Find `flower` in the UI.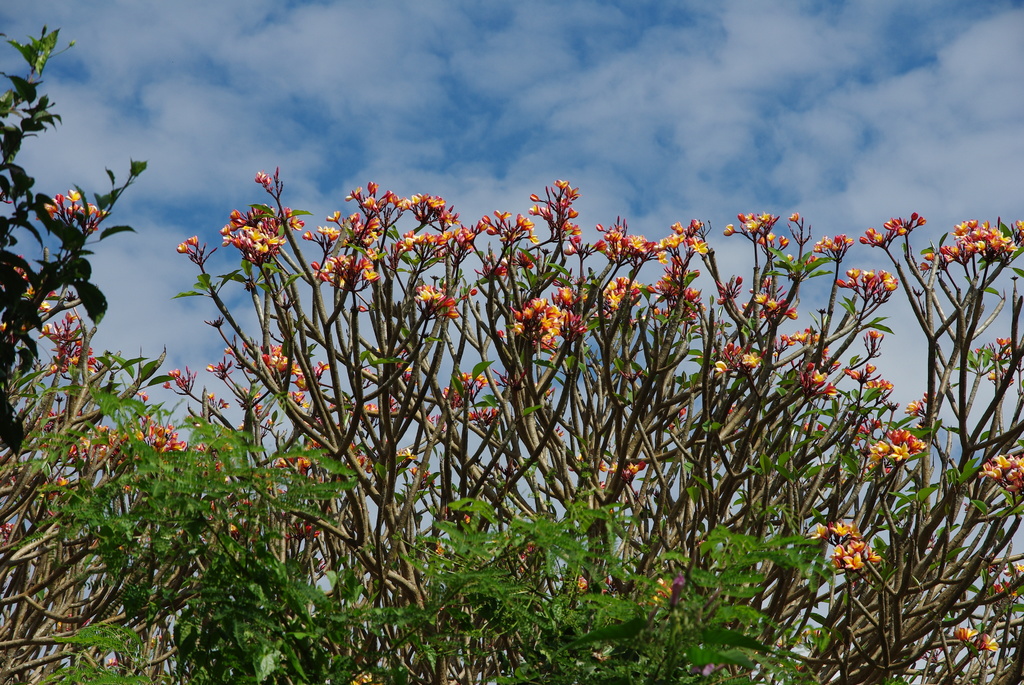
UI element at 655:235:708:266.
